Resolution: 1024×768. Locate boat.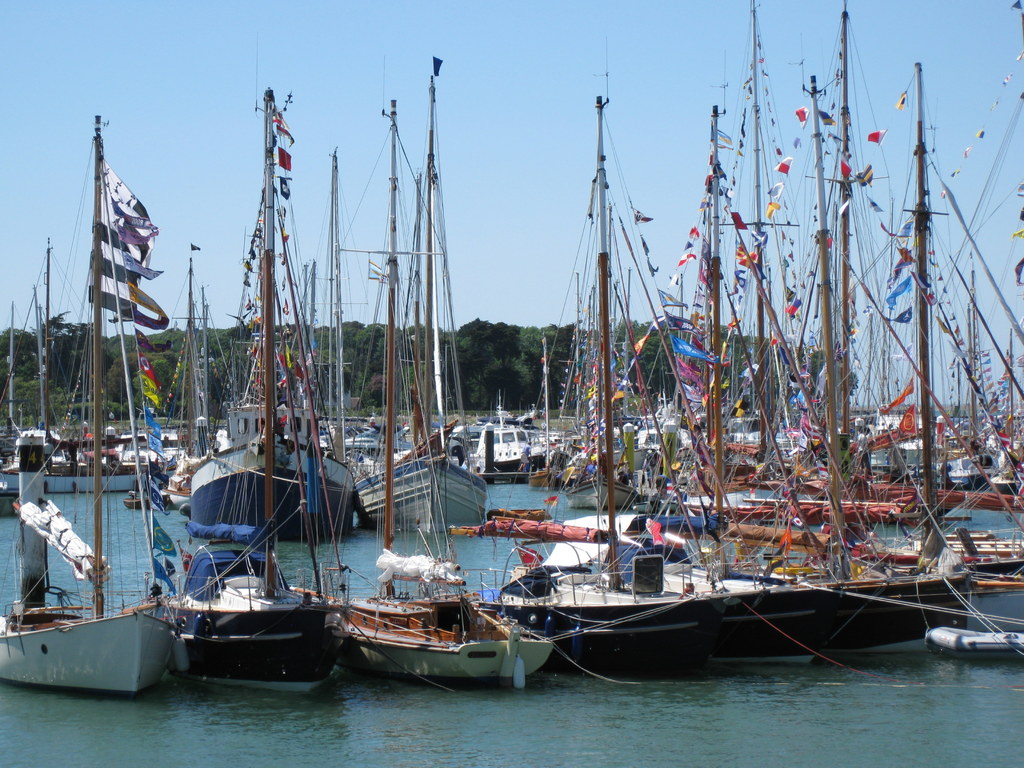
bbox=[340, 90, 555, 688].
